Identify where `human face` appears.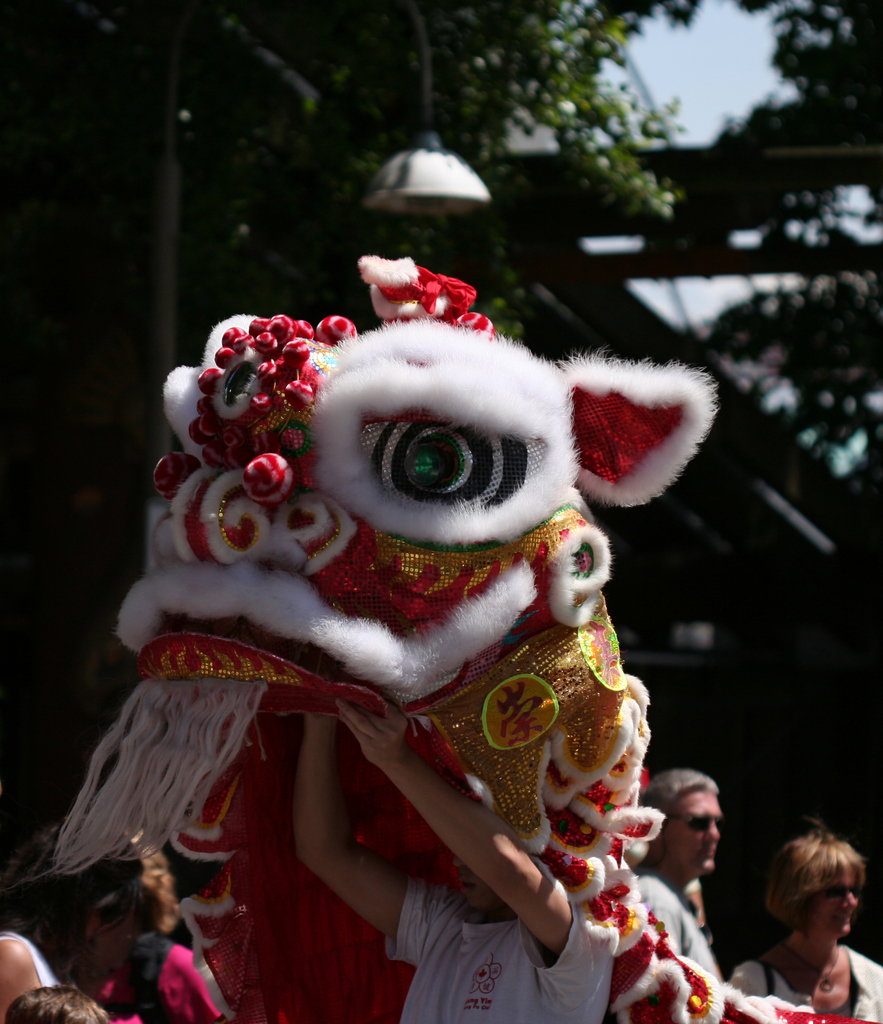
Appears at bbox(808, 860, 859, 937).
